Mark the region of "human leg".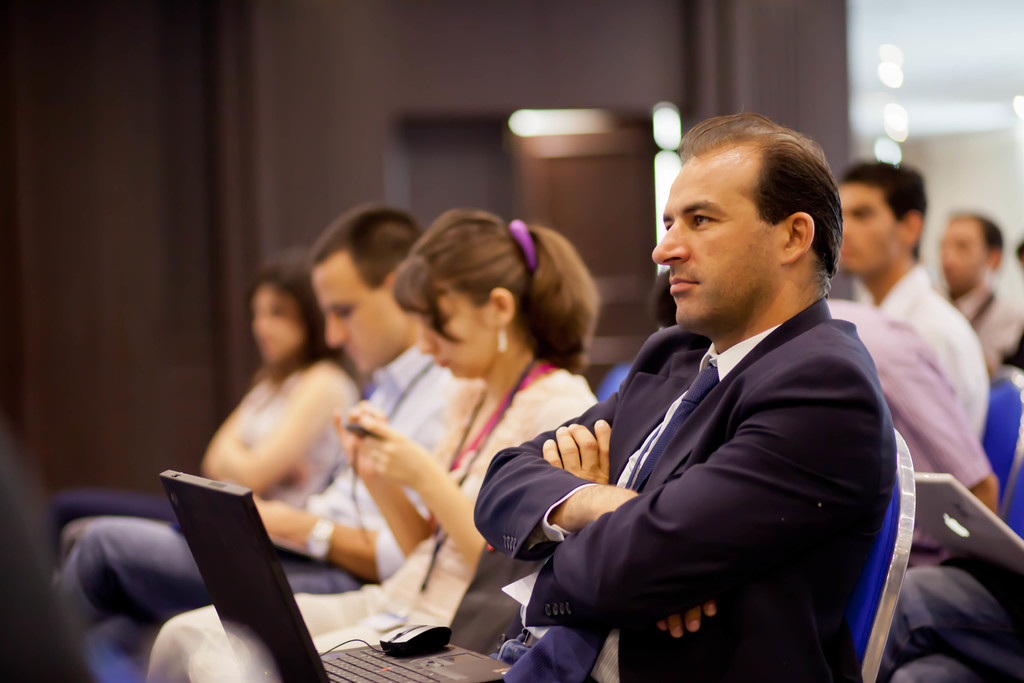
Region: [left=875, top=564, right=1023, bottom=682].
